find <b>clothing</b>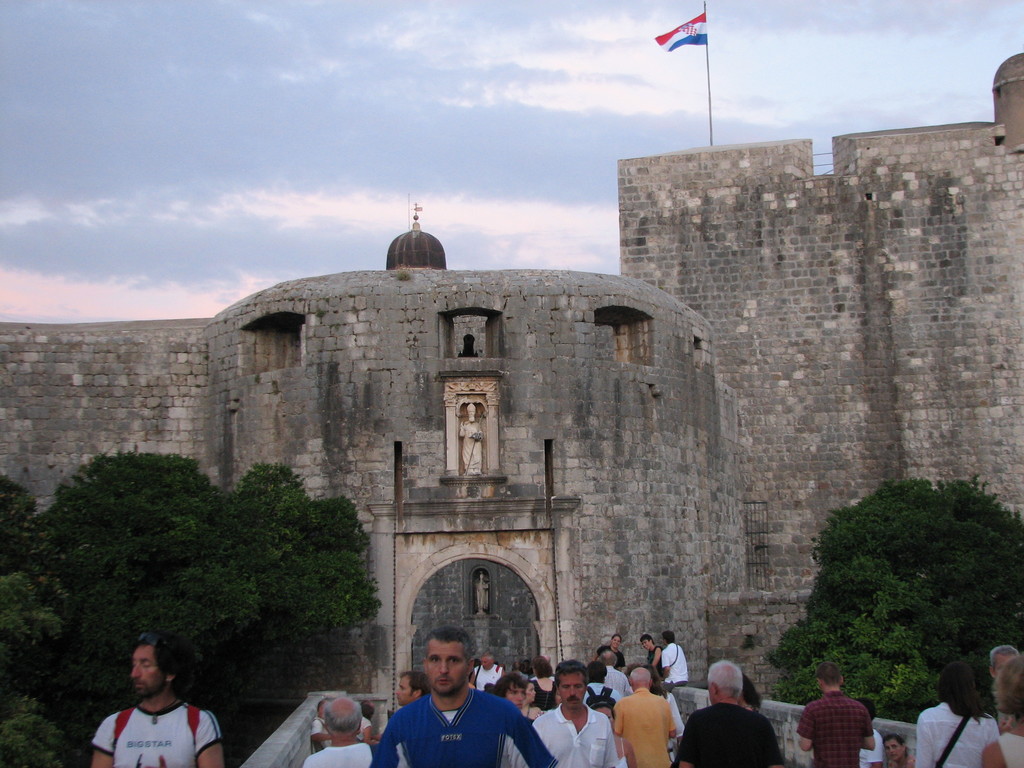
bbox=(797, 691, 877, 767)
